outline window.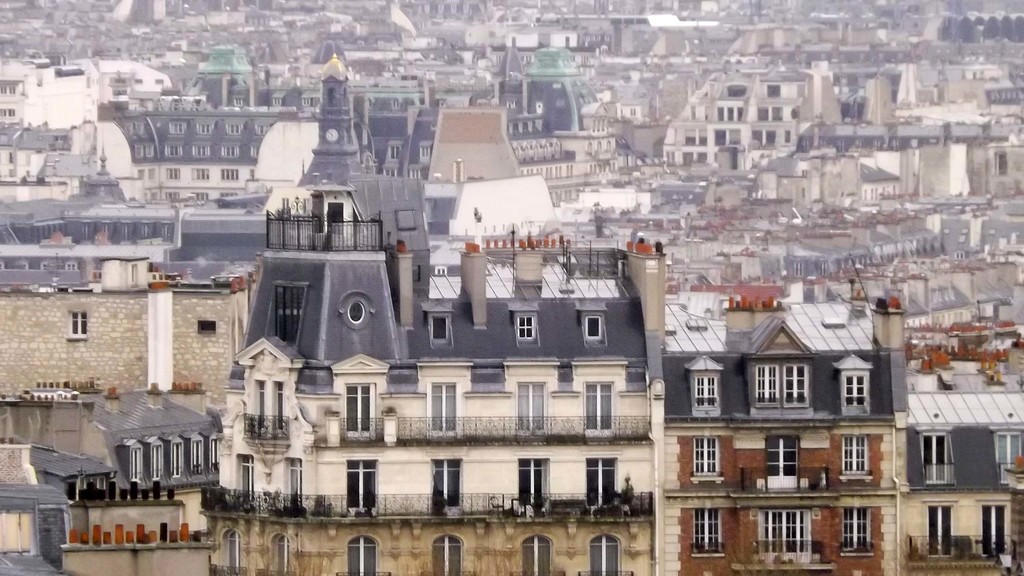
Outline: locate(278, 452, 310, 509).
